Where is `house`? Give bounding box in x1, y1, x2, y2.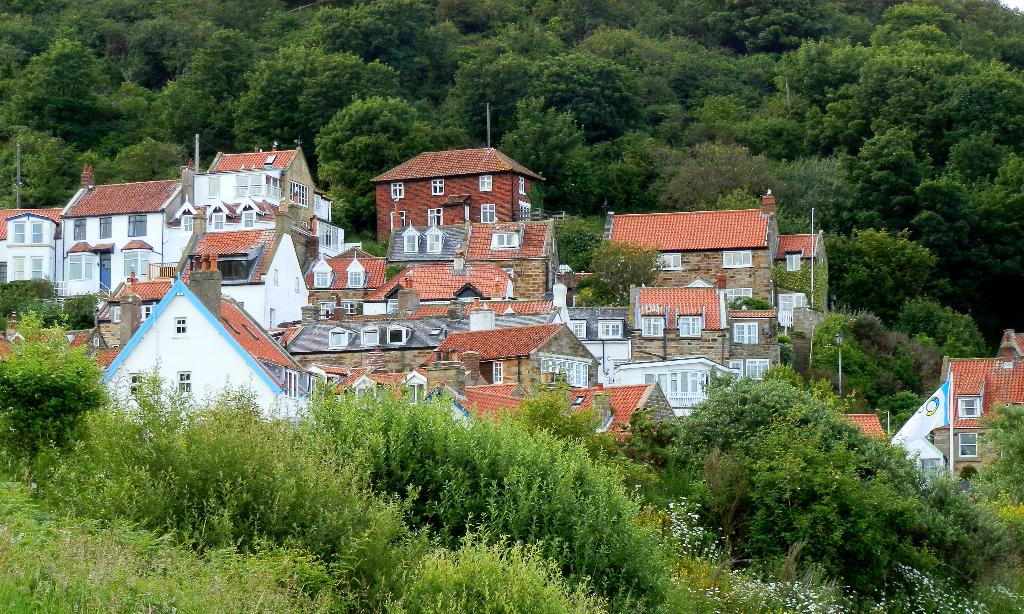
100, 252, 303, 421.
